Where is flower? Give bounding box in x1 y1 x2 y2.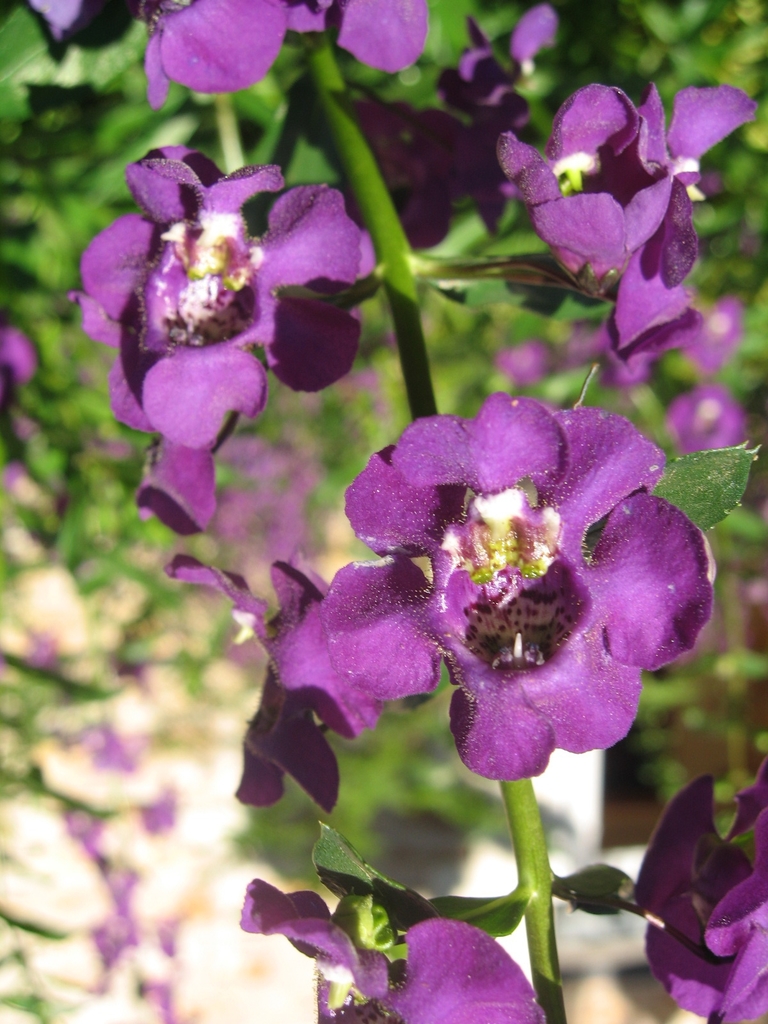
66 145 413 547.
